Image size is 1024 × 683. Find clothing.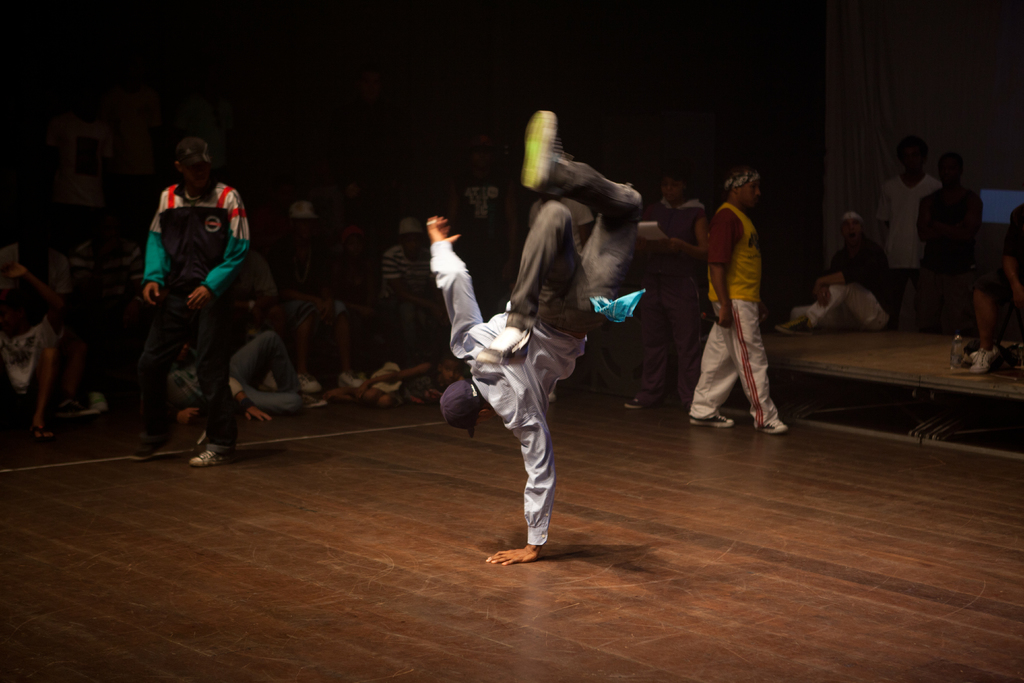
box=[916, 179, 980, 329].
